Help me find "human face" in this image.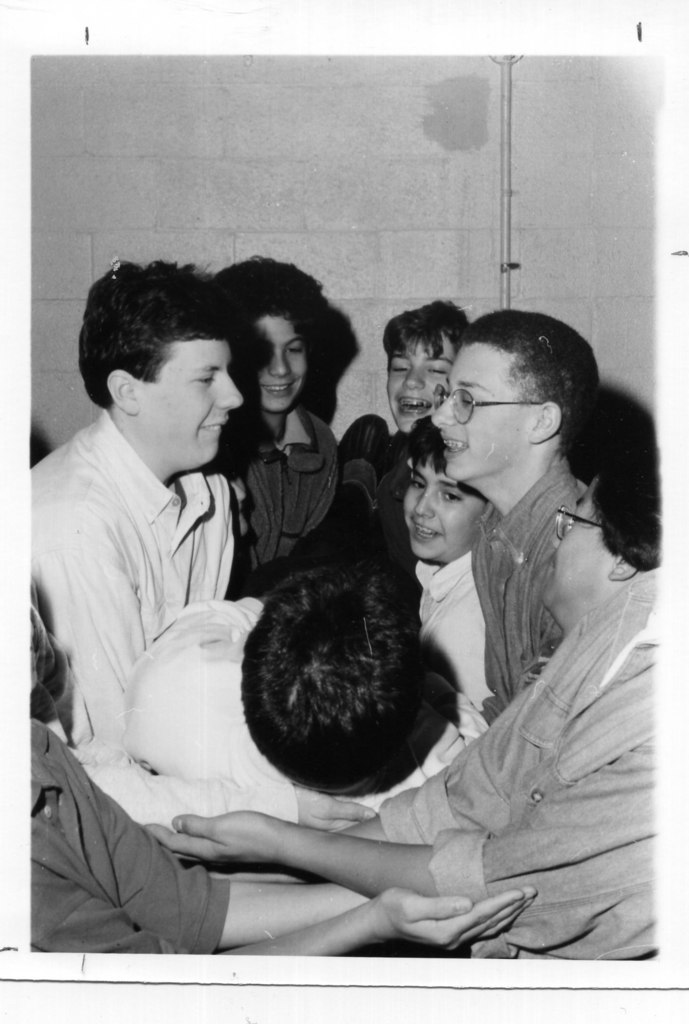
Found it: Rect(142, 346, 244, 466).
